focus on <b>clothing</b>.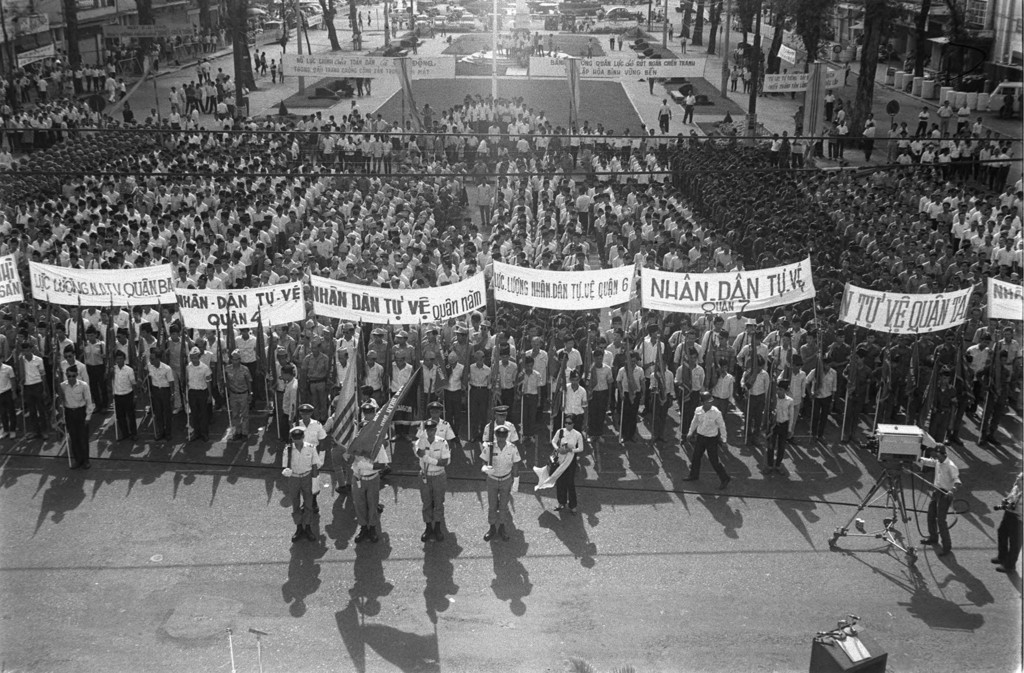
Focused at box(294, 347, 308, 372).
